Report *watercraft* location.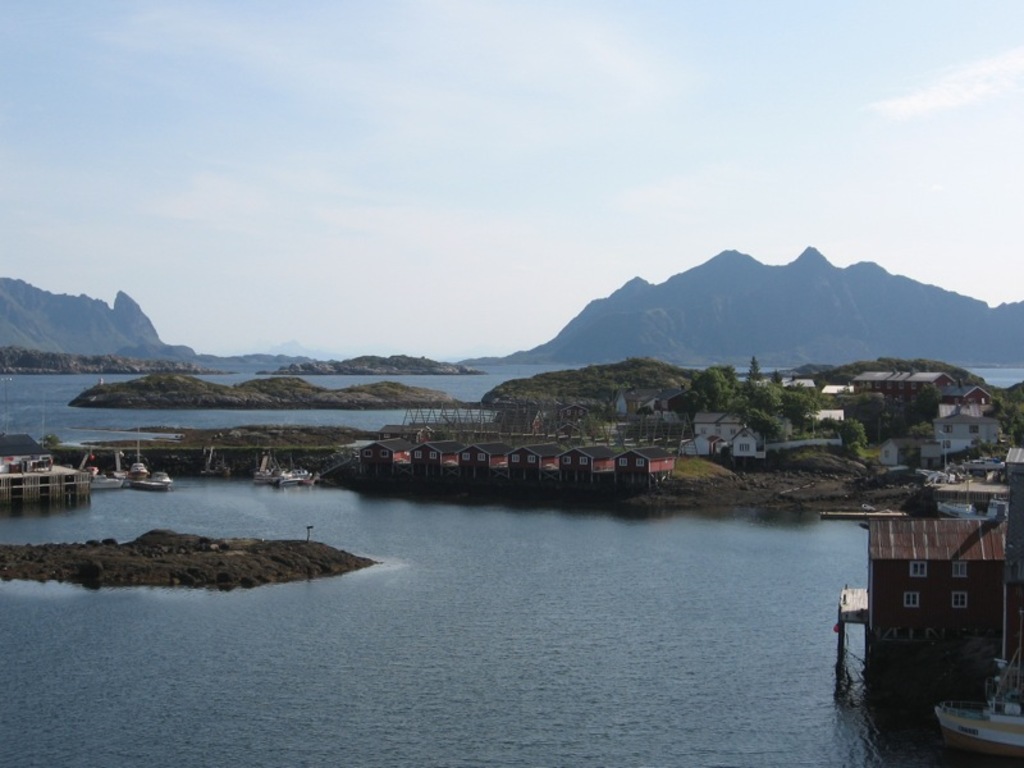
Report: l=251, t=449, r=280, b=481.
